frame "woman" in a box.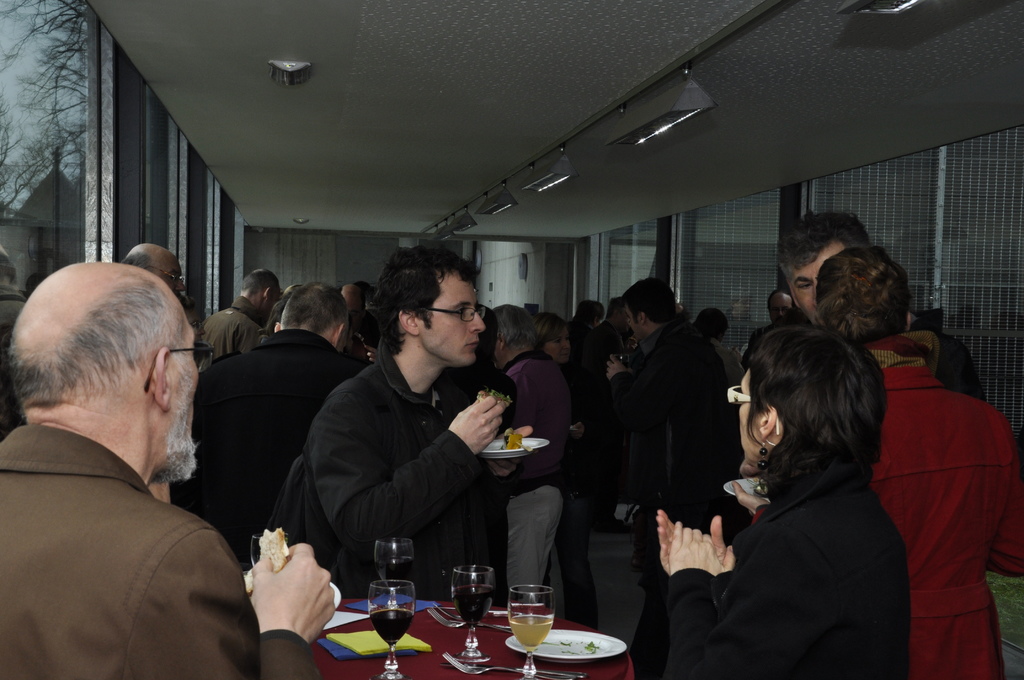
pyautogui.locateOnScreen(652, 321, 911, 679).
